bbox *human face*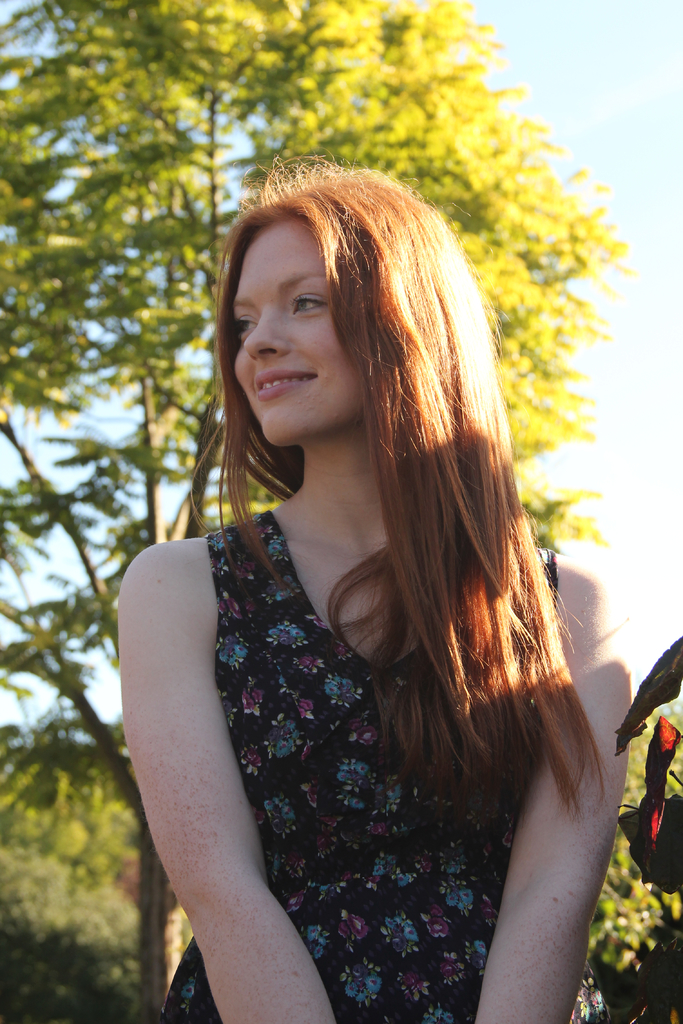
[x1=234, y1=204, x2=369, y2=465]
